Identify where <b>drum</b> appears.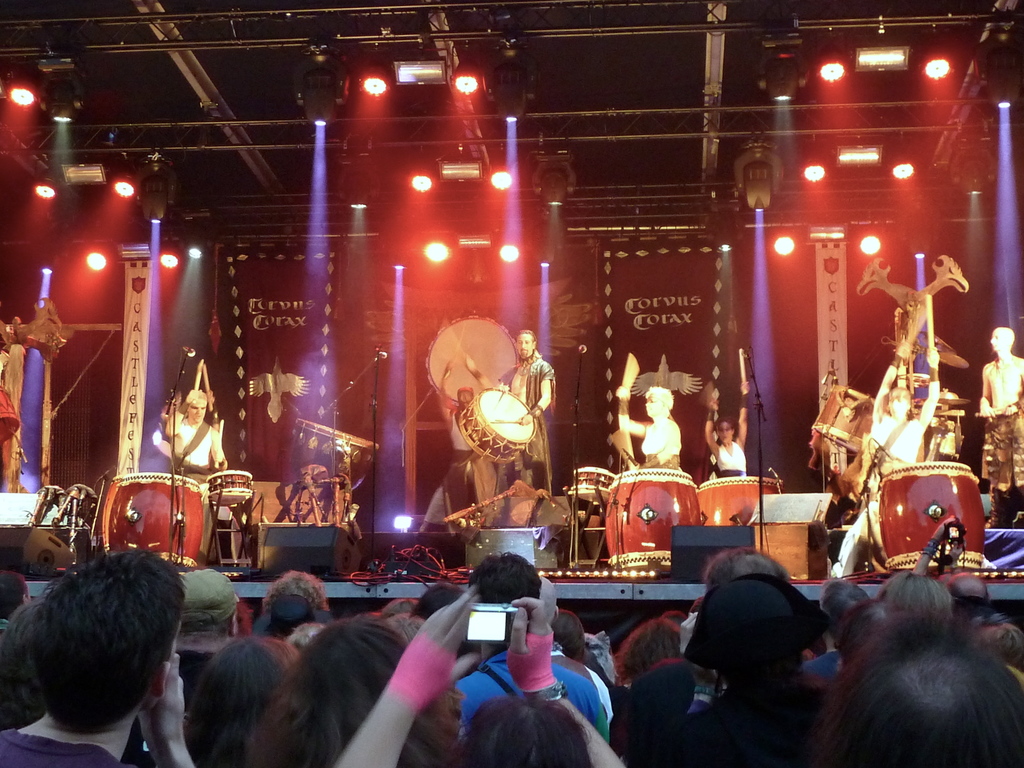
Appears at left=878, top=462, right=988, bottom=568.
